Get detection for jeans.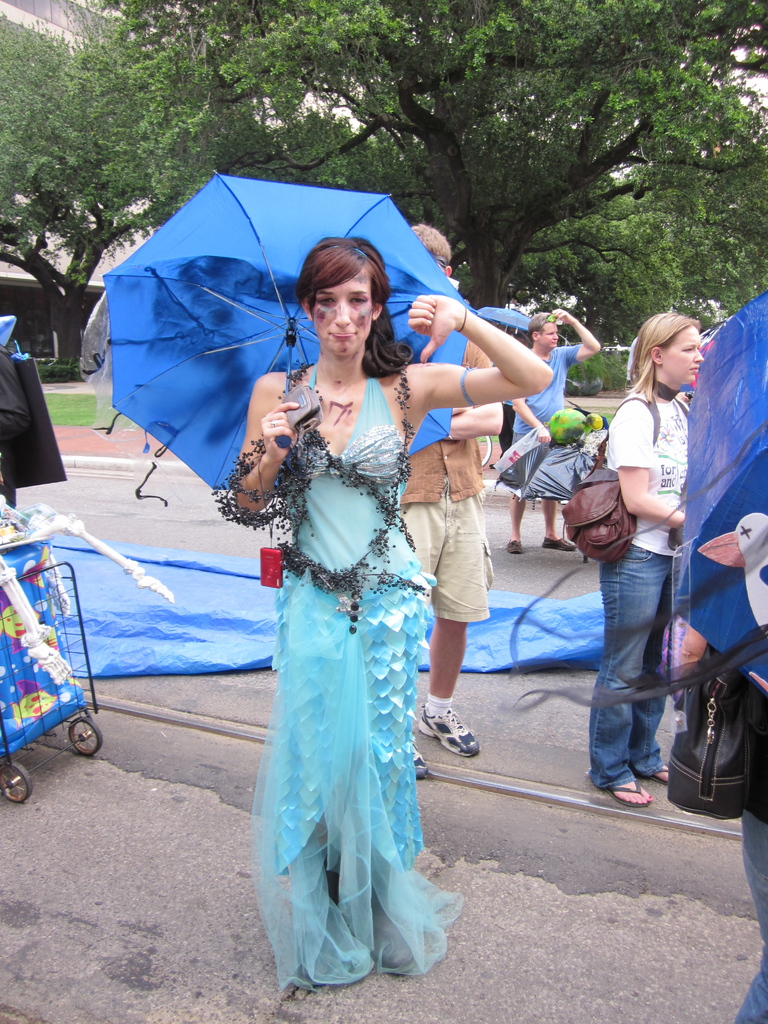
Detection: bbox=[724, 810, 767, 1023].
